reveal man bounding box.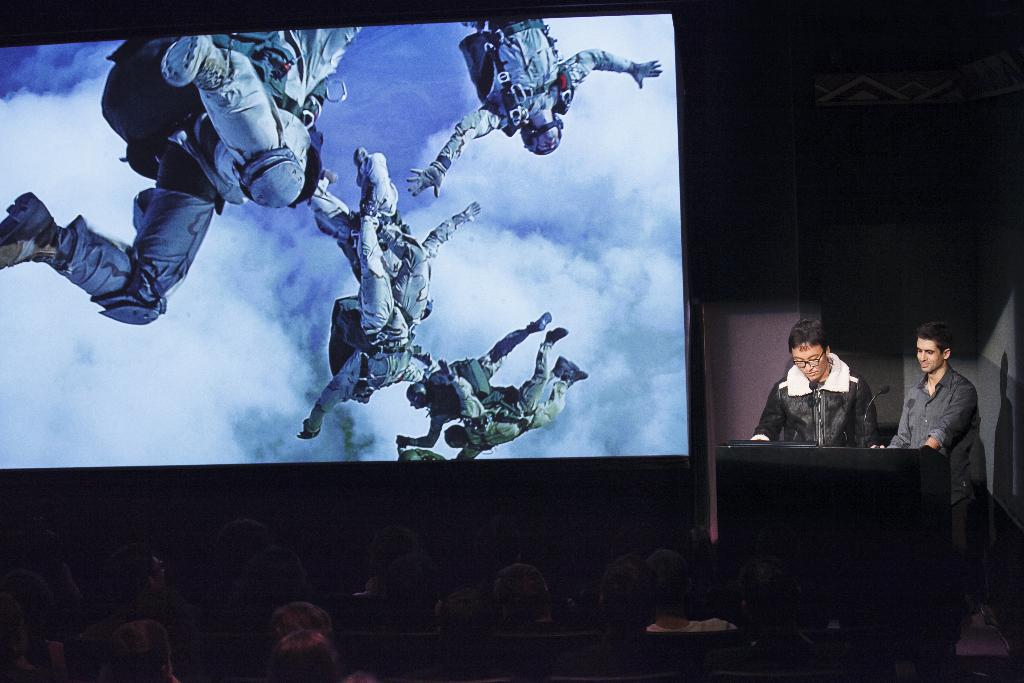
Revealed: (394,311,572,447).
